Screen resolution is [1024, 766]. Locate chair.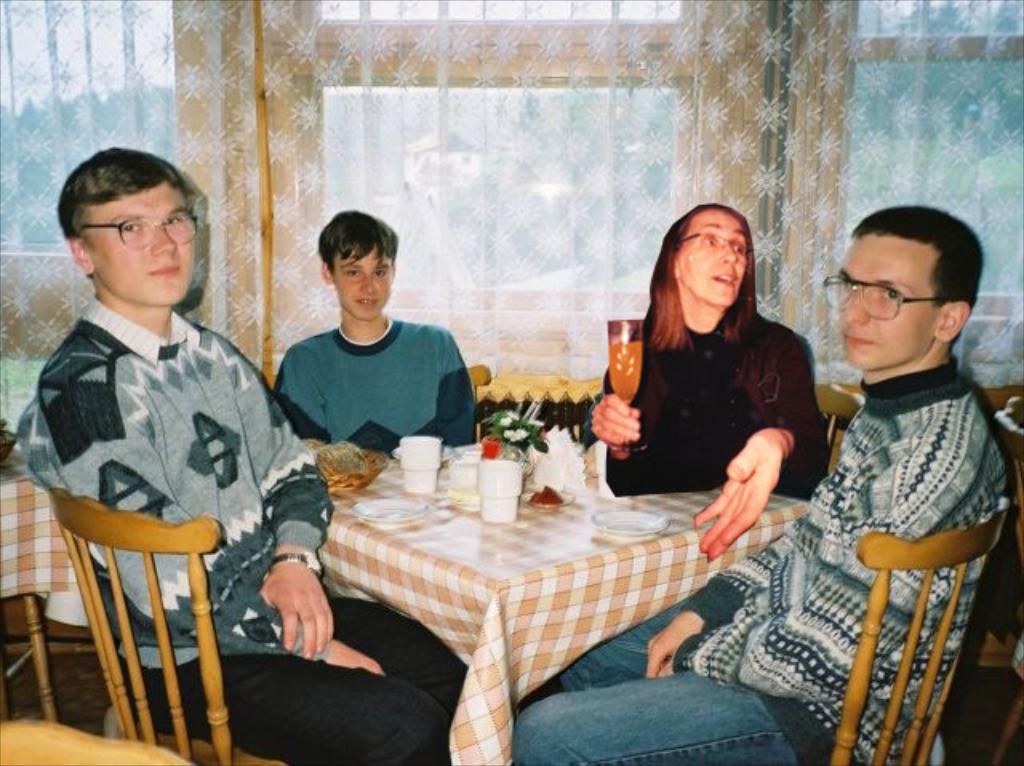
(829,502,1010,764).
